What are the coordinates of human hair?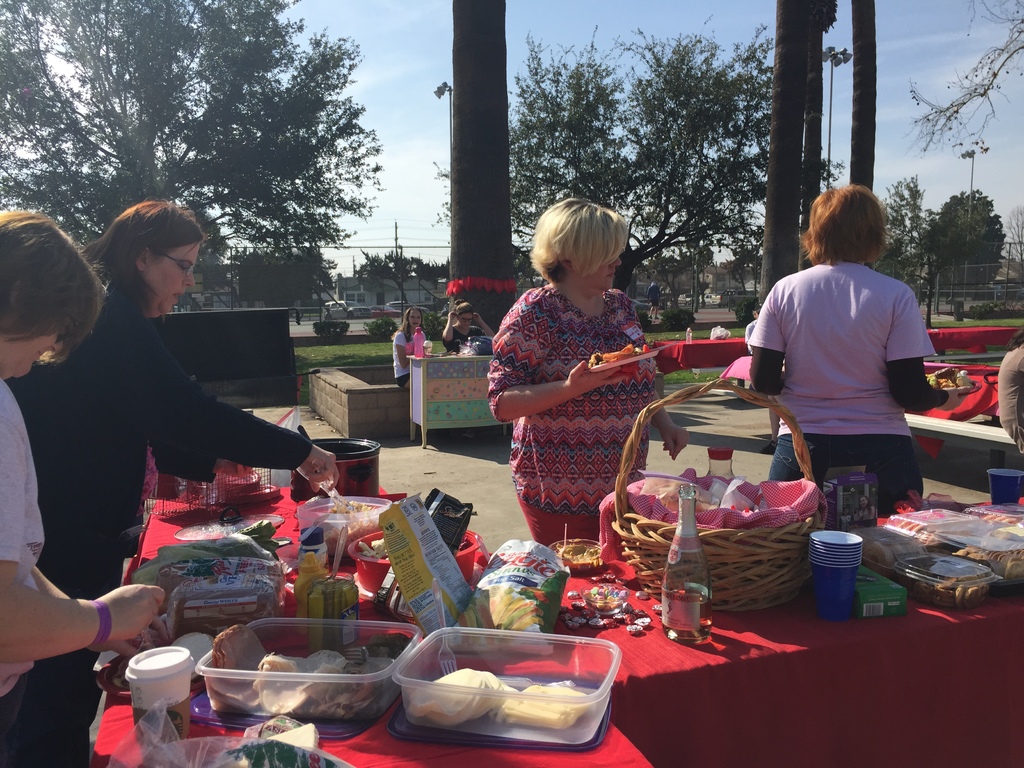
region(390, 306, 424, 343).
